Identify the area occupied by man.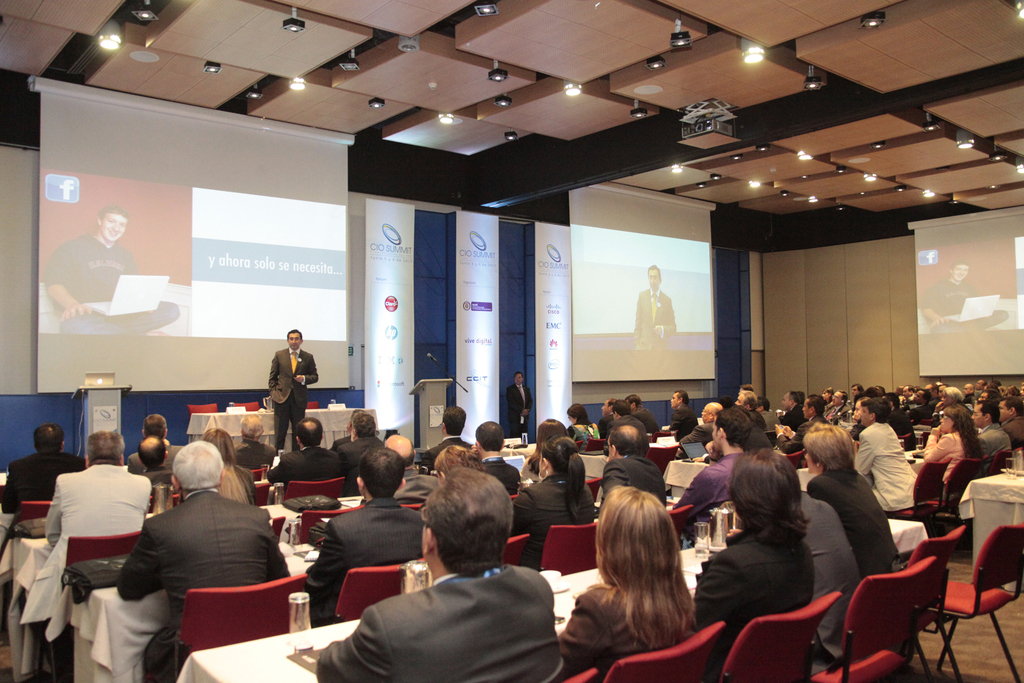
Area: 733/391/777/450.
